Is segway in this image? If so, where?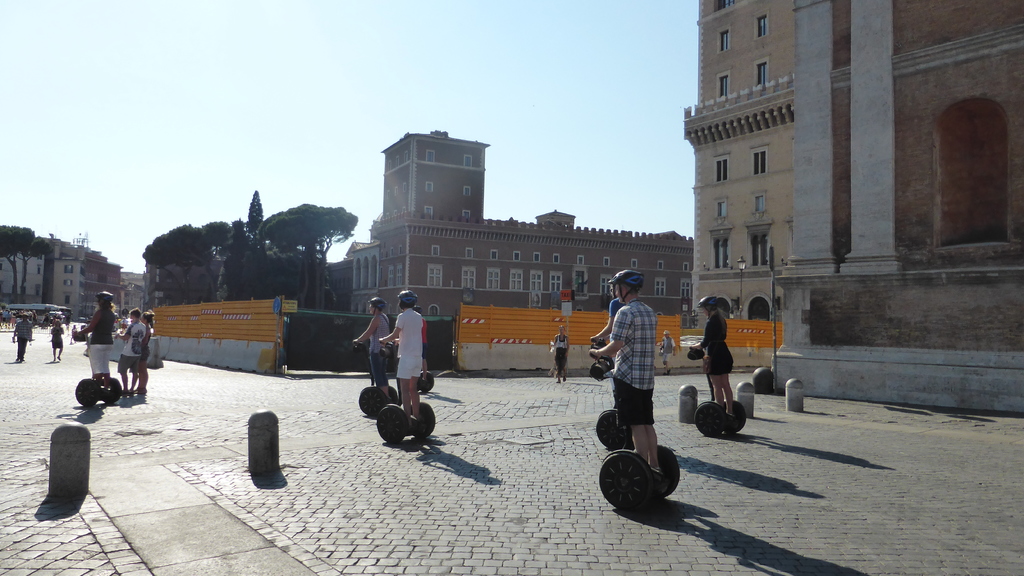
Yes, at BBox(72, 333, 125, 414).
